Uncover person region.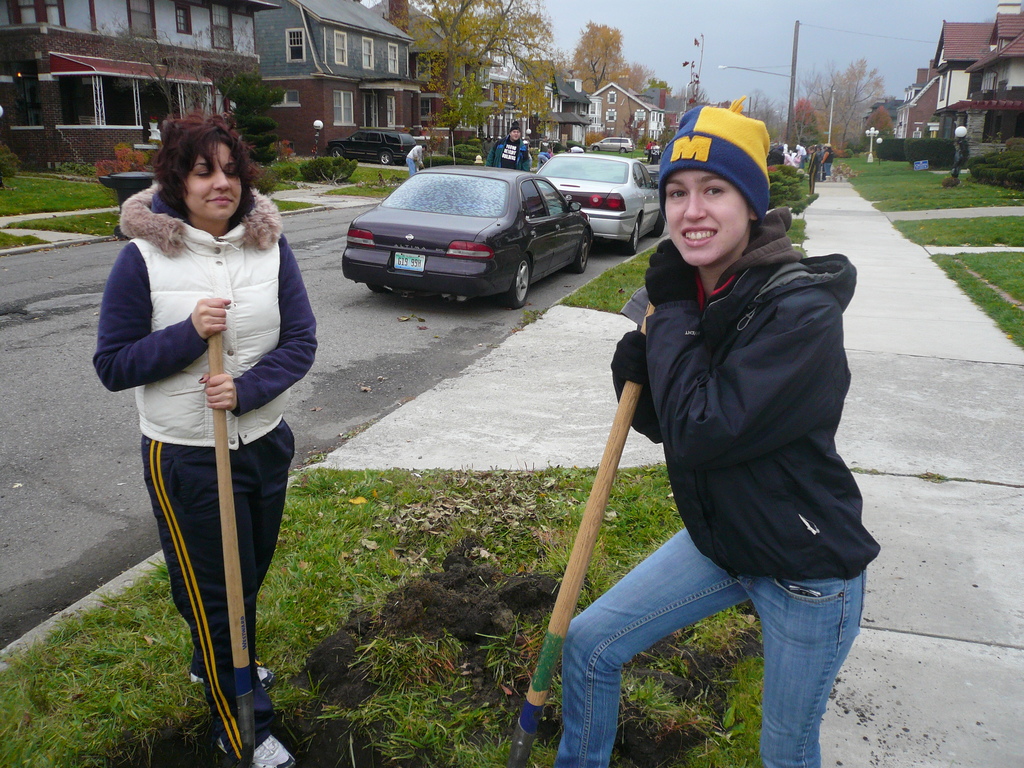
Uncovered: <region>115, 82, 303, 763</region>.
